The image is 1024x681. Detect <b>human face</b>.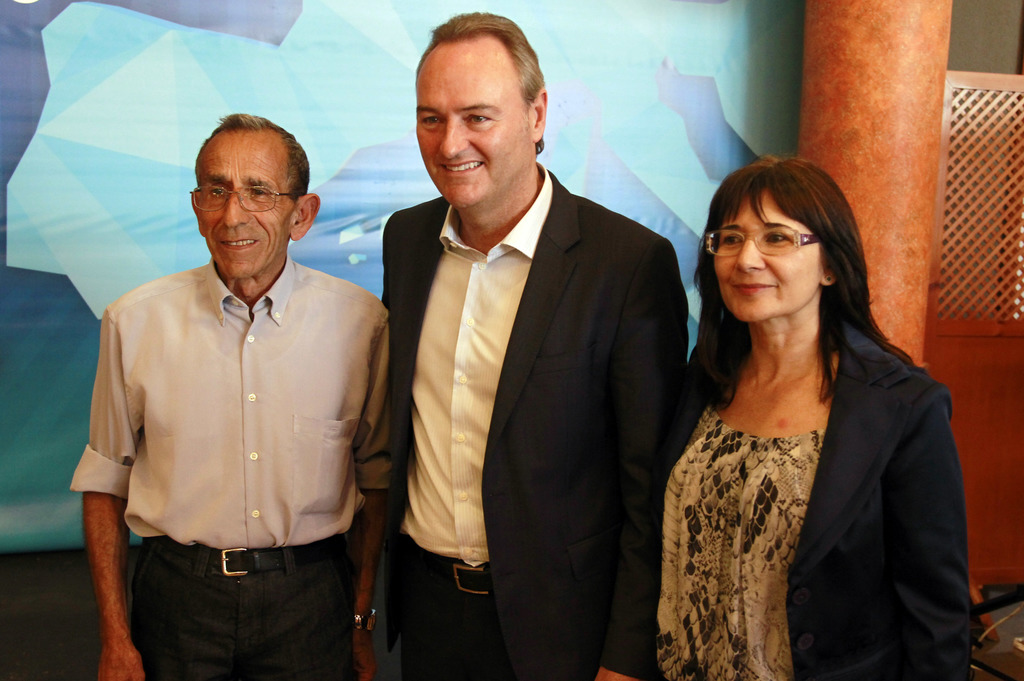
Detection: [416, 44, 526, 207].
